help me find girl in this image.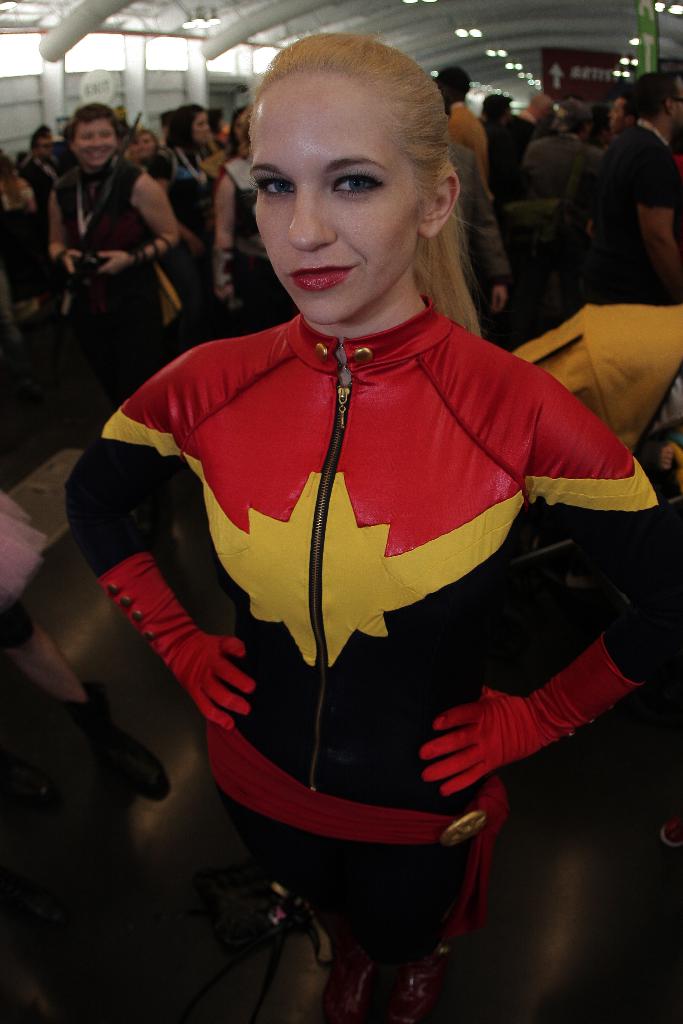
Found it: l=58, t=37, r=682, b=1023.
